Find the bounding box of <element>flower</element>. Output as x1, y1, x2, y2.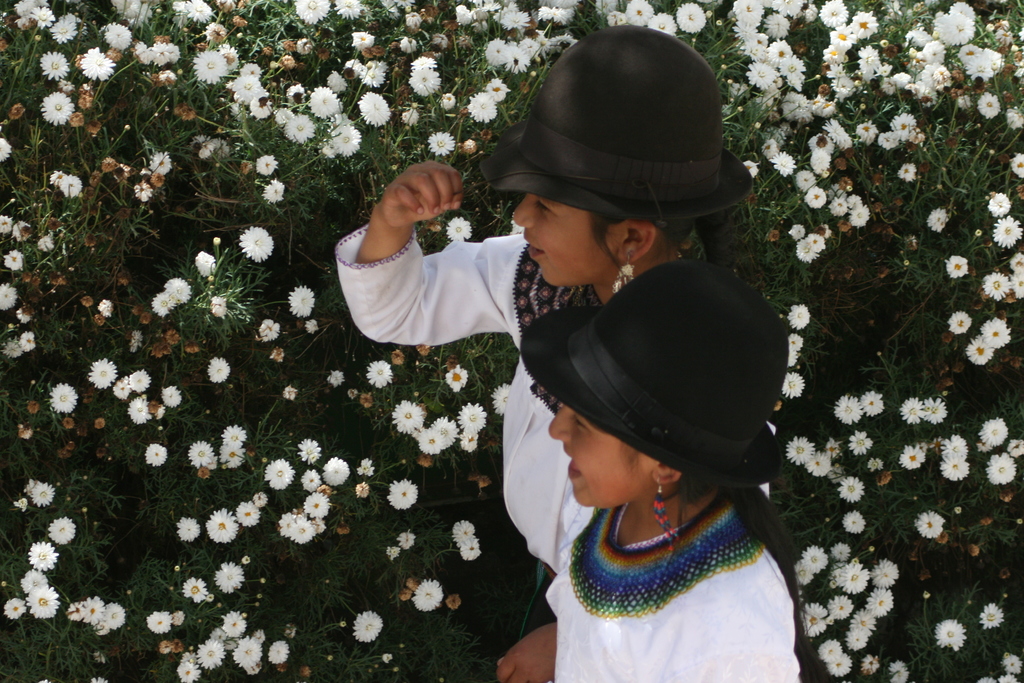
131, 41, 152, 67.
